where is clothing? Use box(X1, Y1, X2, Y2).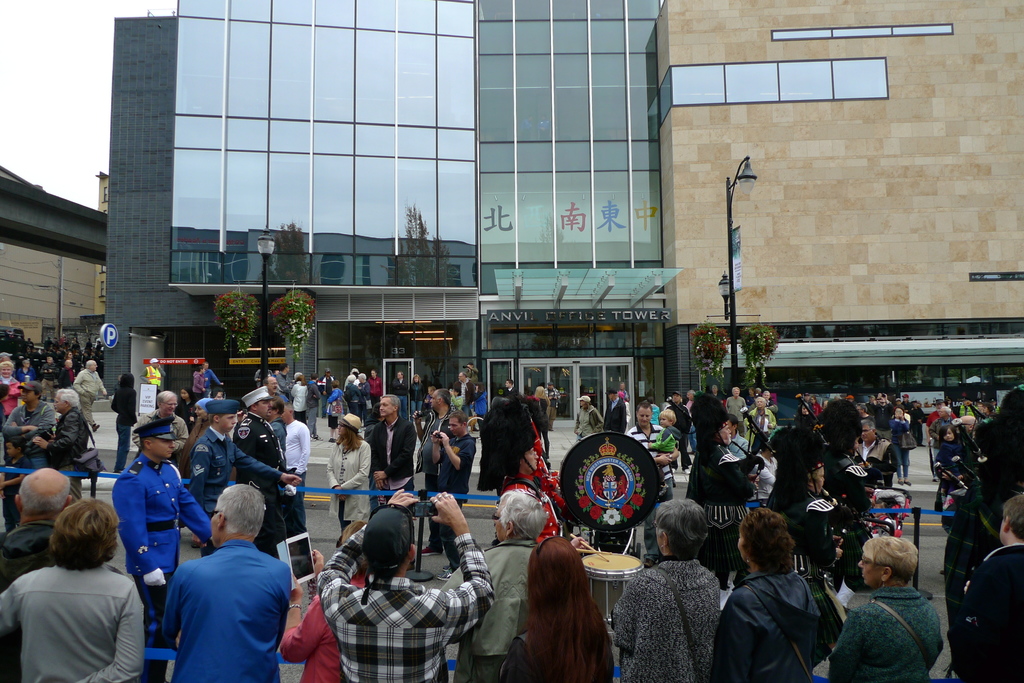
box(111, 451, 214, 682).
